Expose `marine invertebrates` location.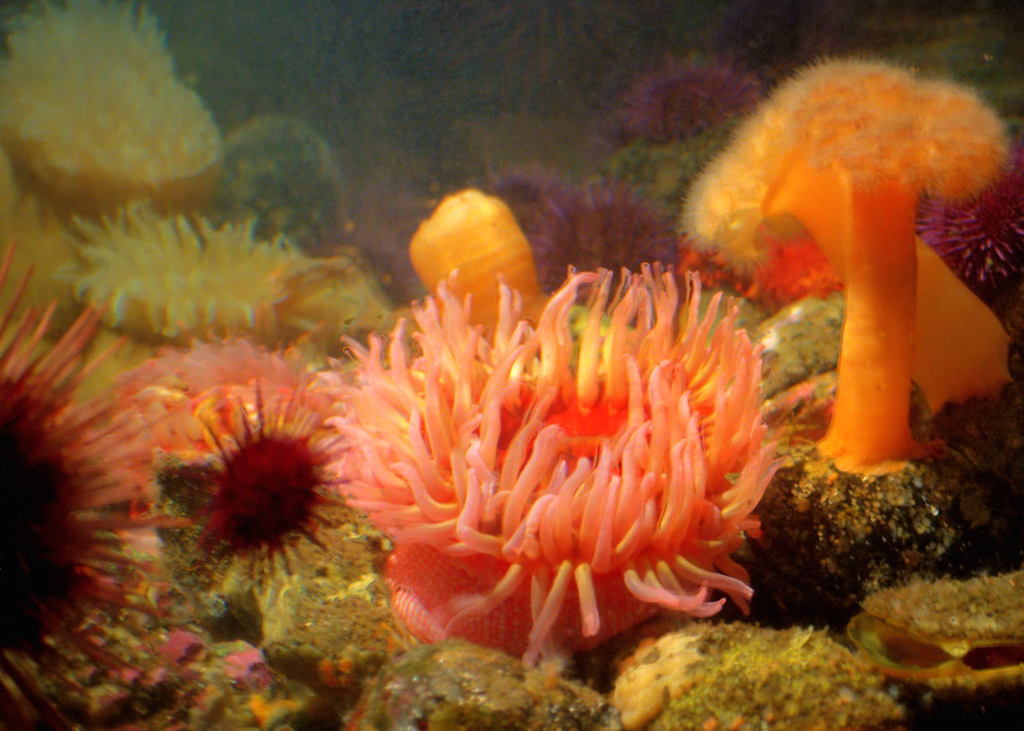
Exposed at Rect(745, 39, 1019, 478).
